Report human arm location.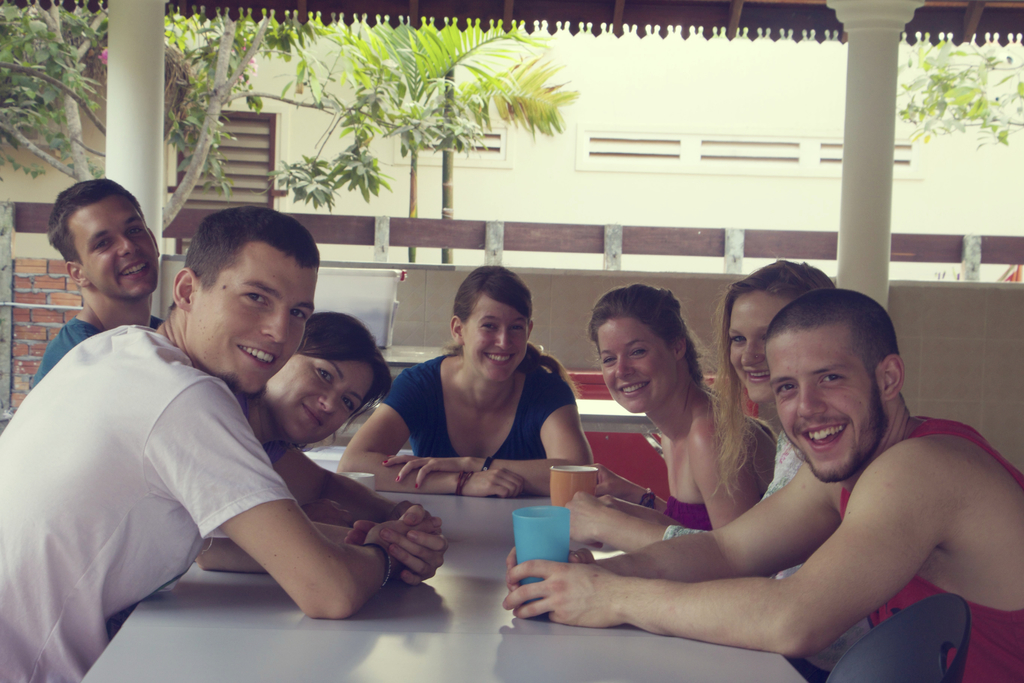
Report: 379:377:596:502.
